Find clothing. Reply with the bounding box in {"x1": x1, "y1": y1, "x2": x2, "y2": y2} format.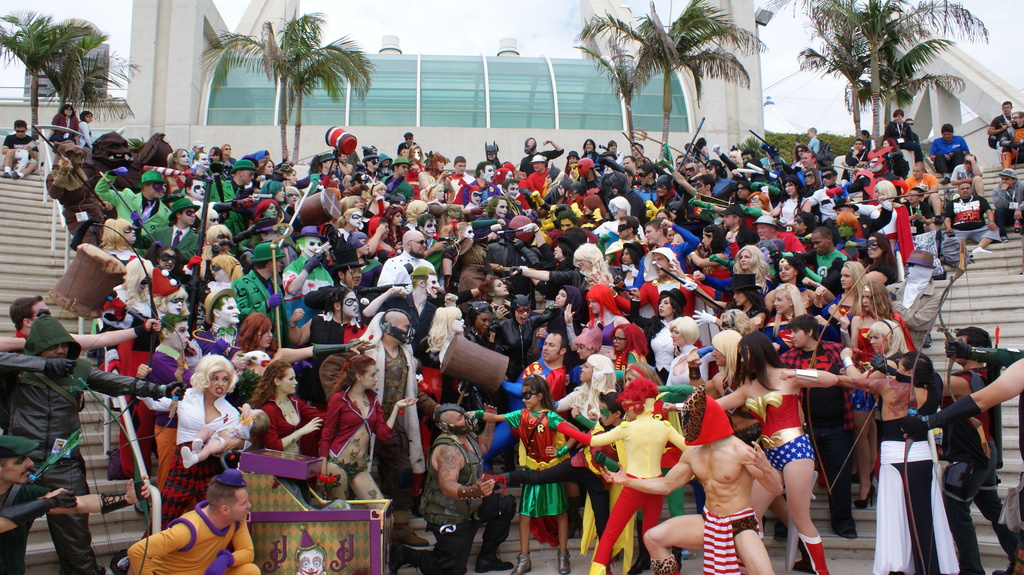
{"x1": 392, "y1": 252, "x2": 438, "y2": 290}.
